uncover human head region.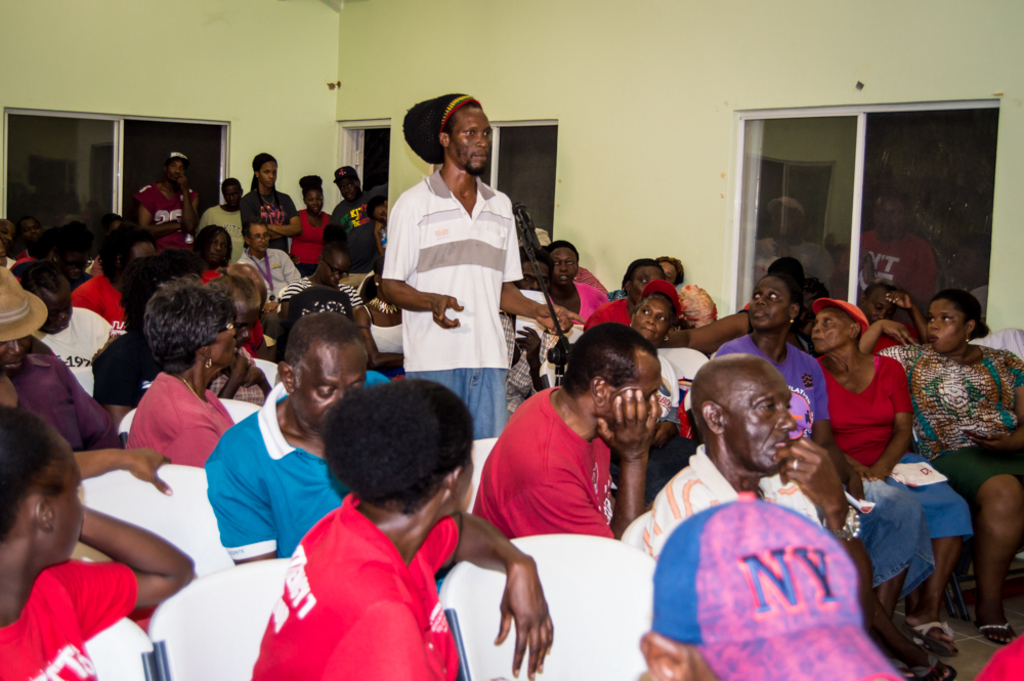
Uncovered: left=570, top=323, right=663, bottom=432.
